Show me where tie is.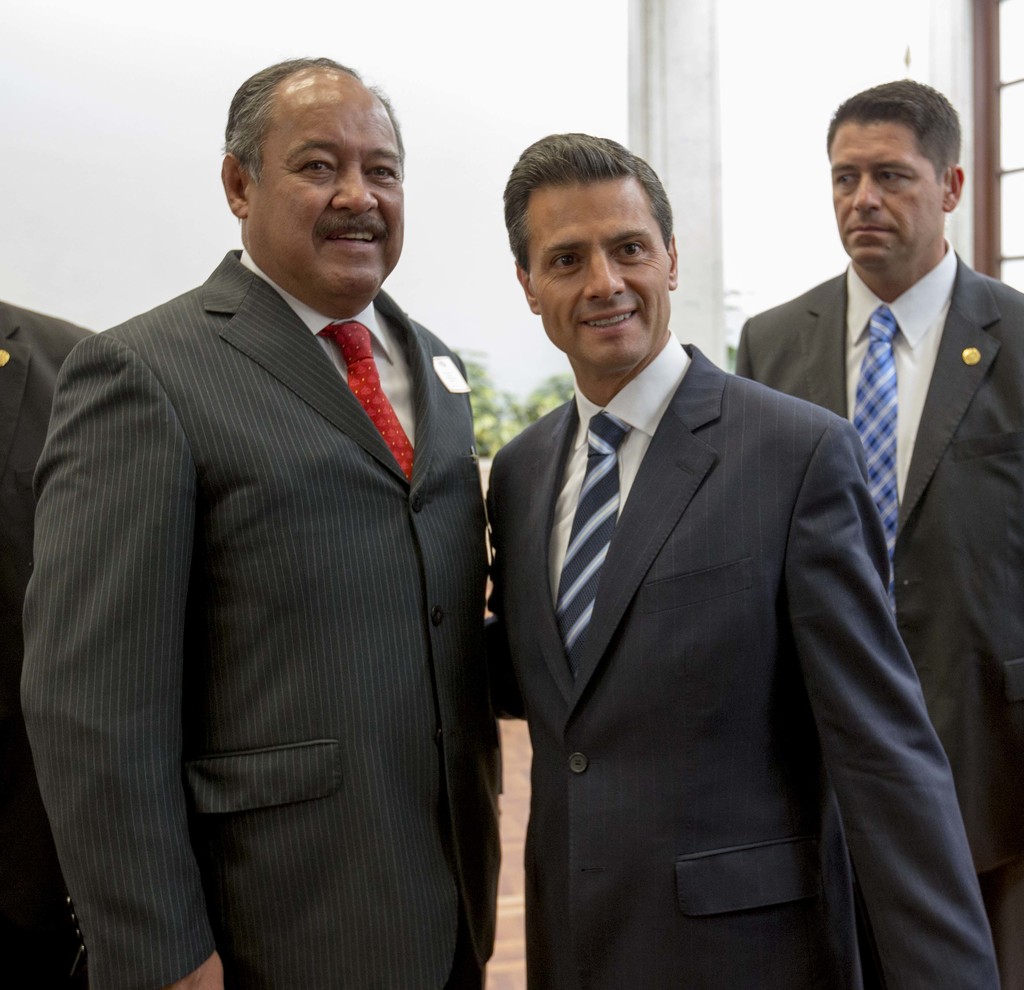
tie is at [left=318, top=318, right=420, bottom=486].
